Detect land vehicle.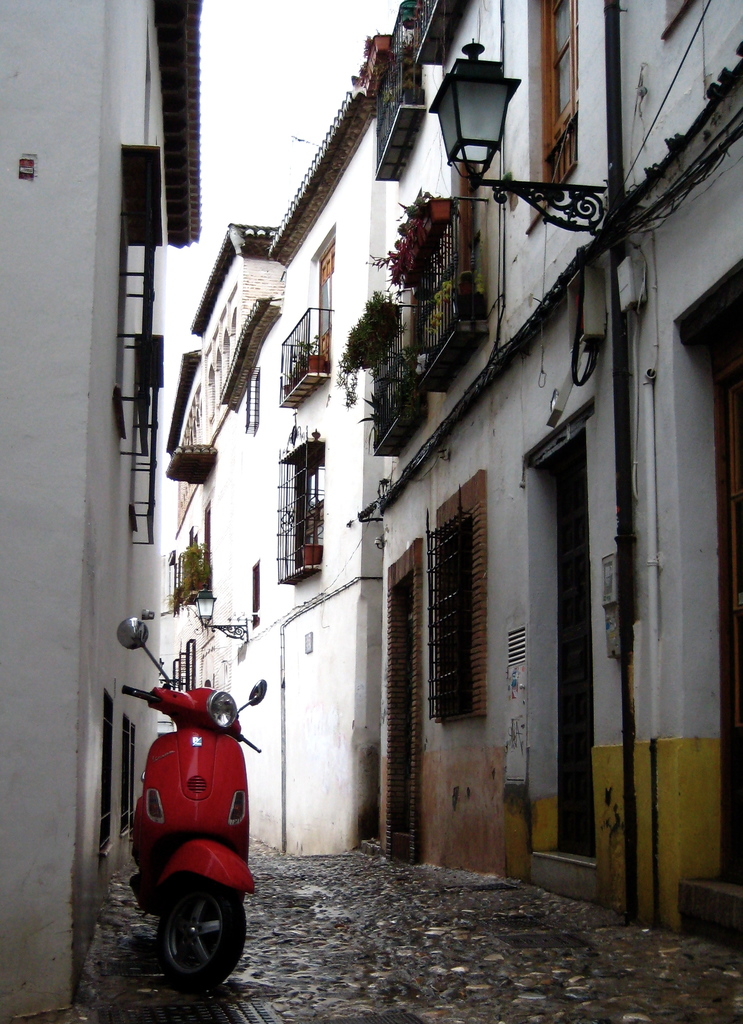
Detected at l=113, t=692, r=265, b=986.
